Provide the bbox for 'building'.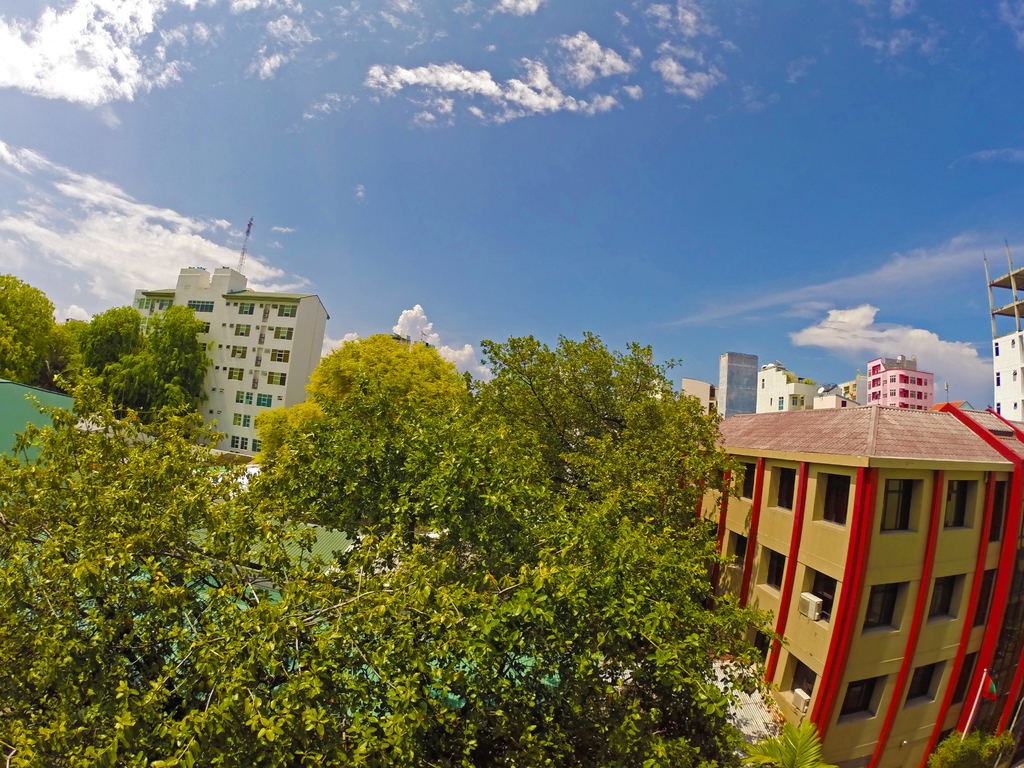
757 365 829 410.
